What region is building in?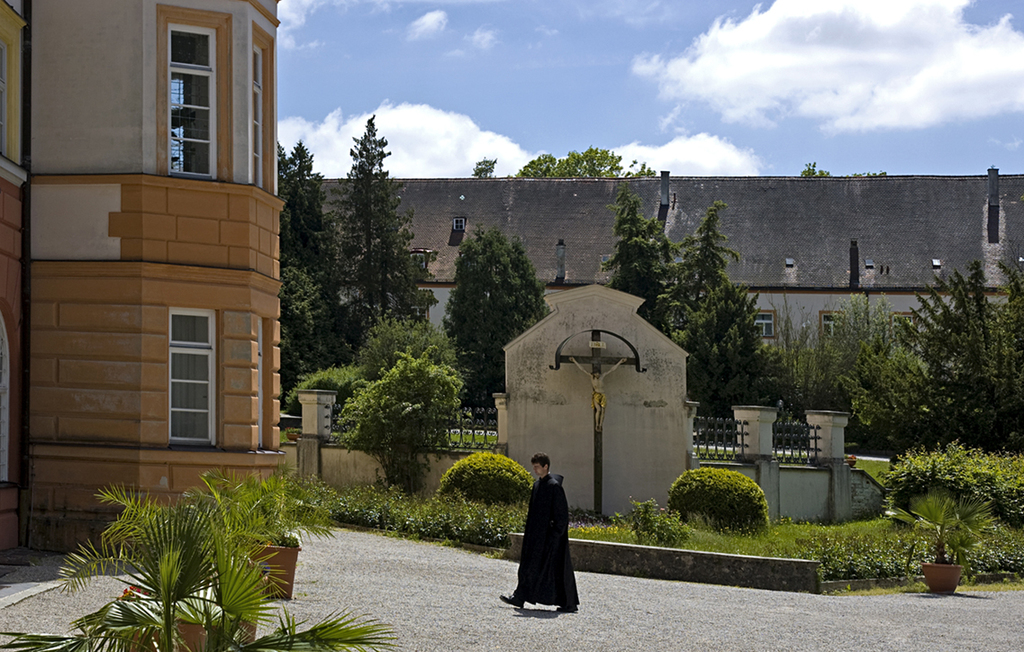
left=317, top=167, right=1023, bottom=376.
